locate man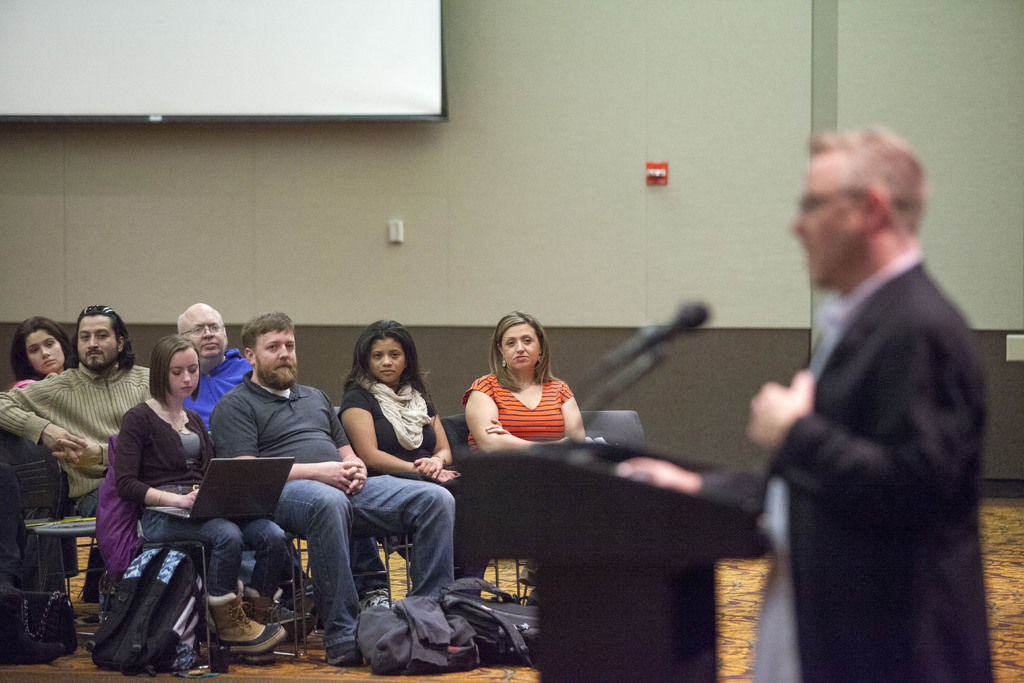
left=739, top=109, right=1004, bottom=680
